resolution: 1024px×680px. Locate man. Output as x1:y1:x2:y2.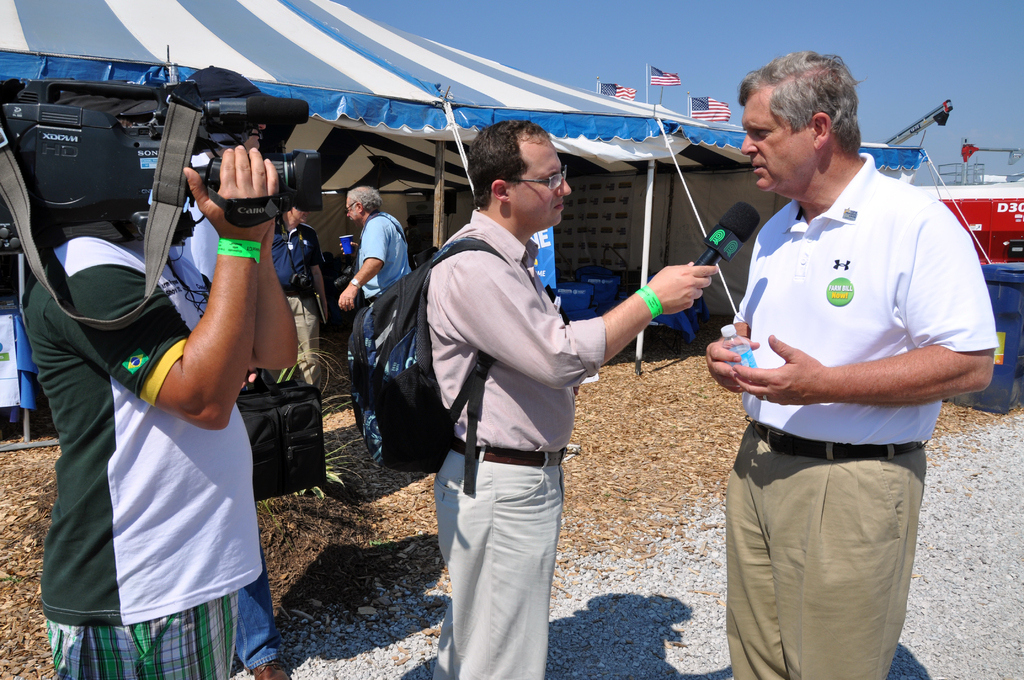
700:47:993:676.
